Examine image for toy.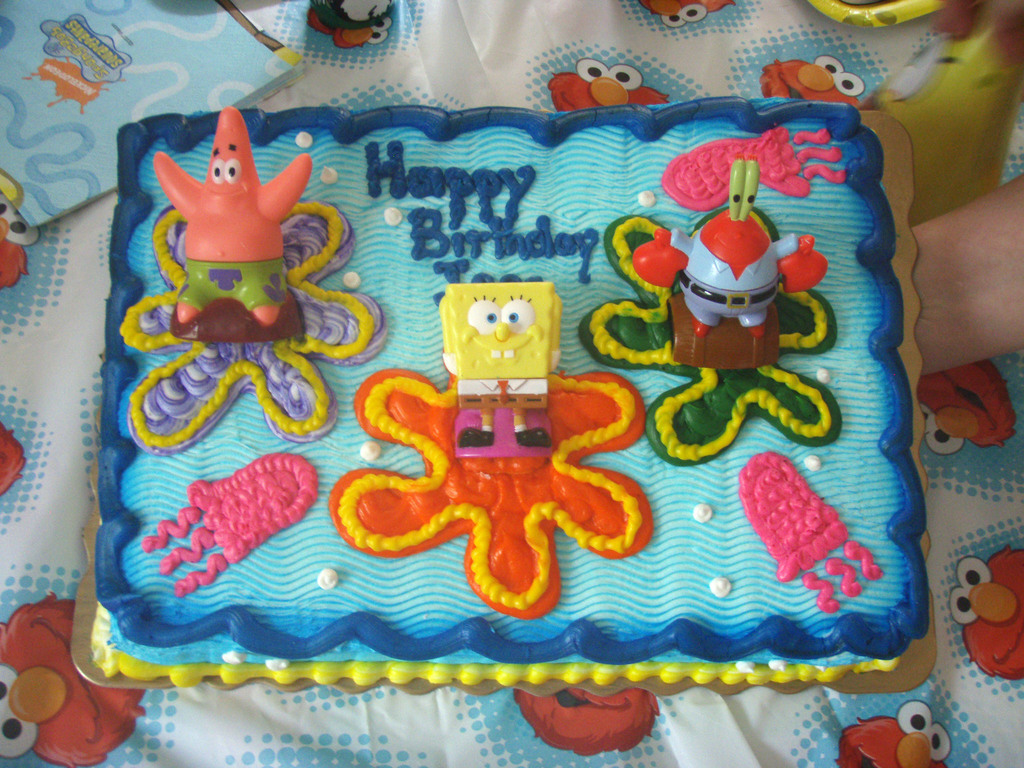
Examination result: 757 51 861 101.
